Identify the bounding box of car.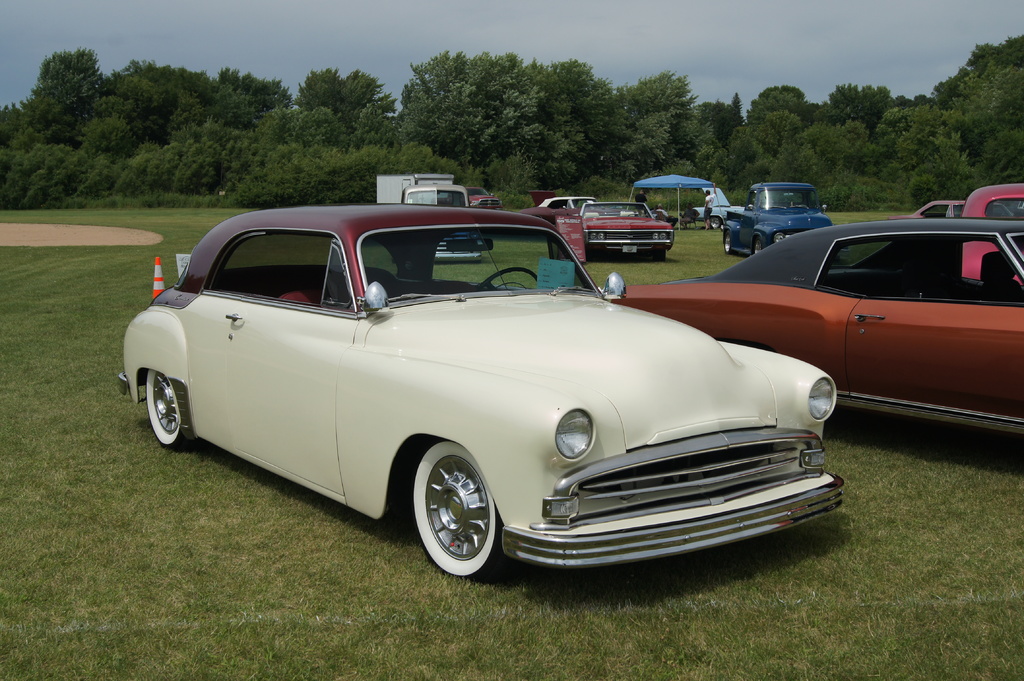
(541, 198, 595, 211).
